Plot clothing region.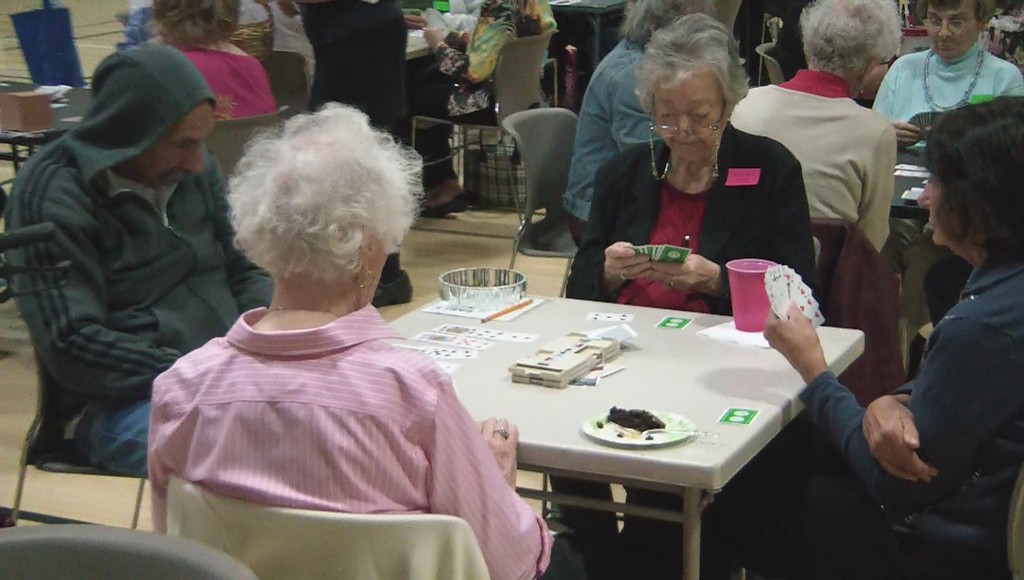
Plotted at {"left": 221, "top": 0, "right": 310, "bottom": 104}.
